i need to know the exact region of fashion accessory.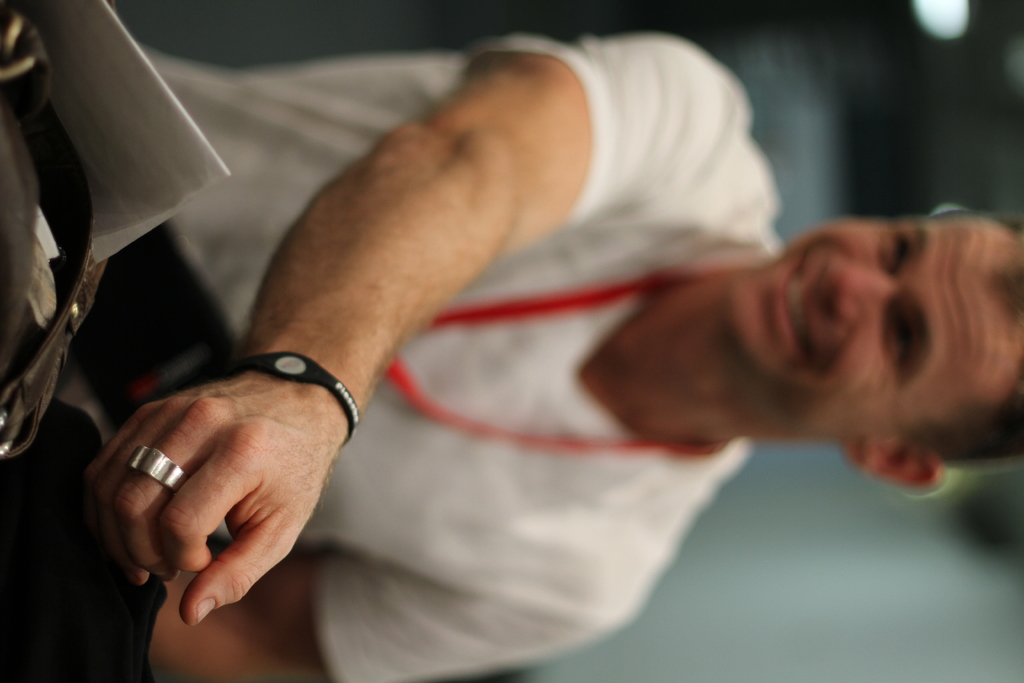
Region: region(229, 352, 362, 445).
